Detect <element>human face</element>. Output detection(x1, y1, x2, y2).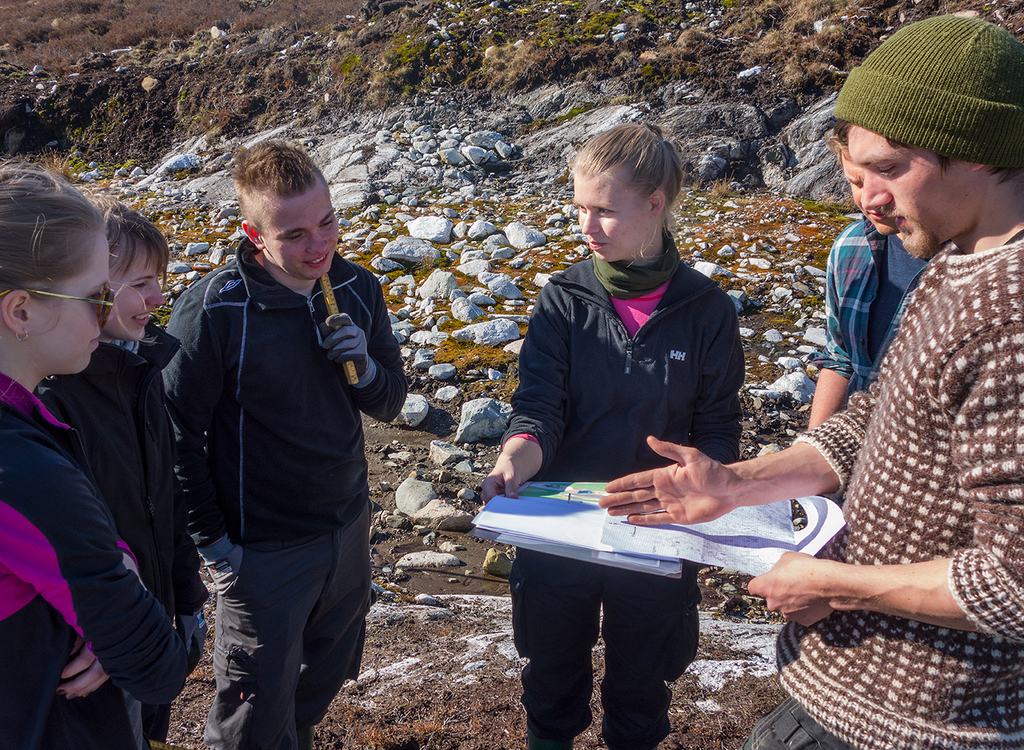
detection(847, 159, 897, 236).
